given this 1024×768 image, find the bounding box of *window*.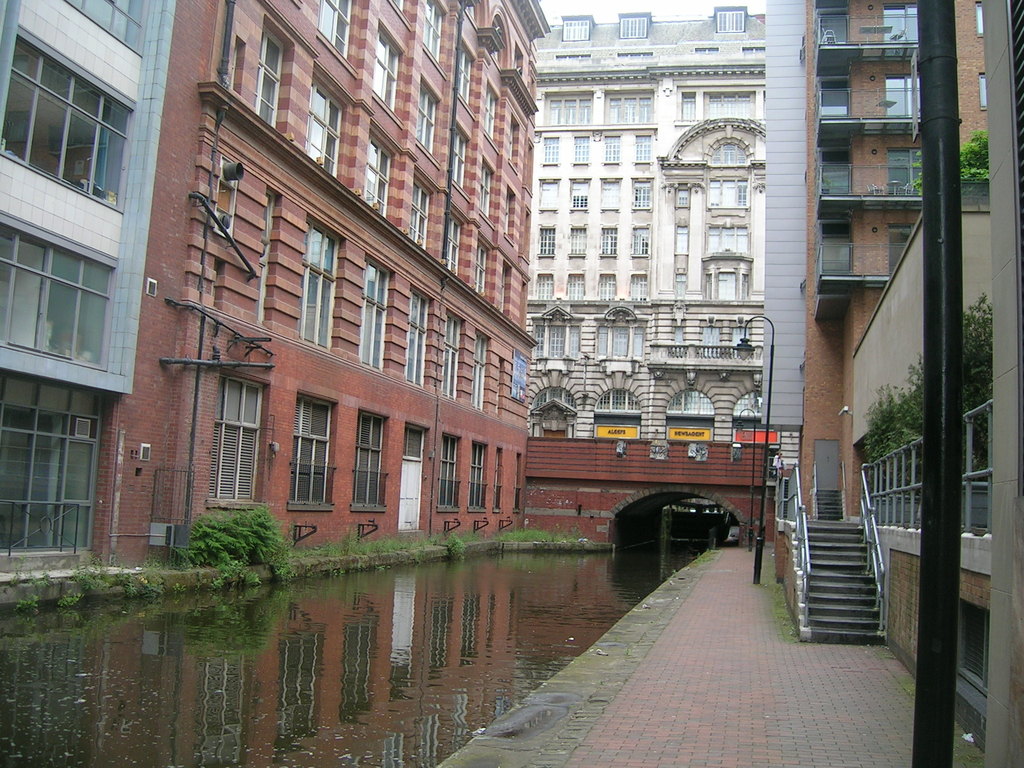
crop(568, 225, 588, 257).
